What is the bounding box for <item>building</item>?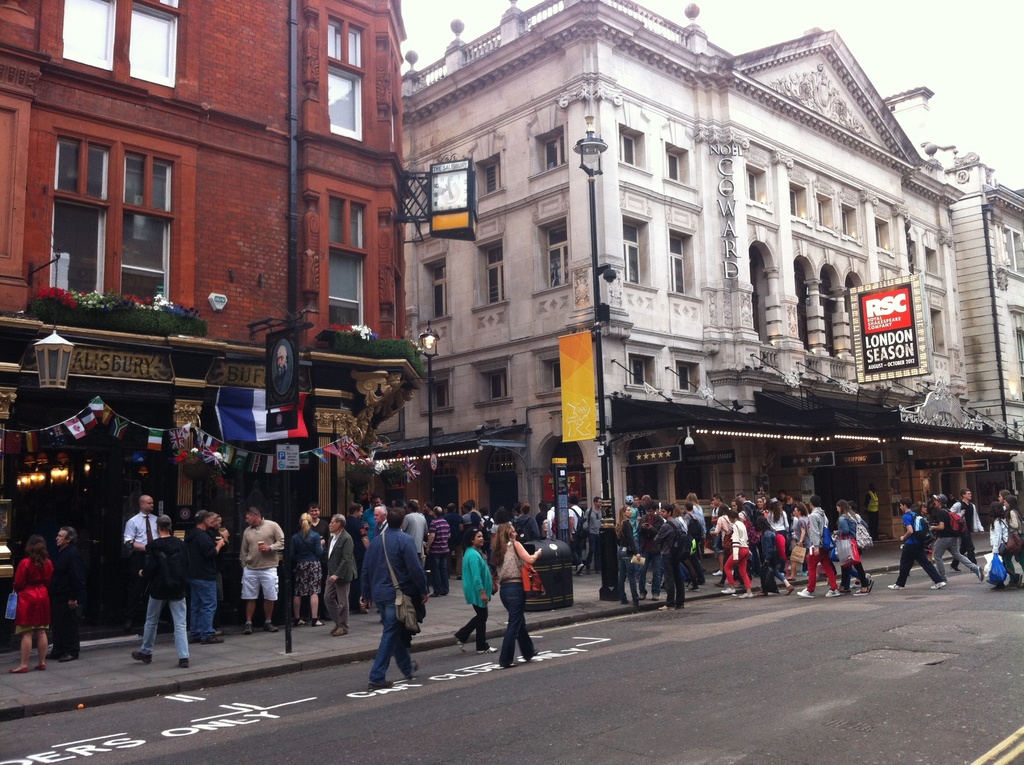
880,84,1023,506.
